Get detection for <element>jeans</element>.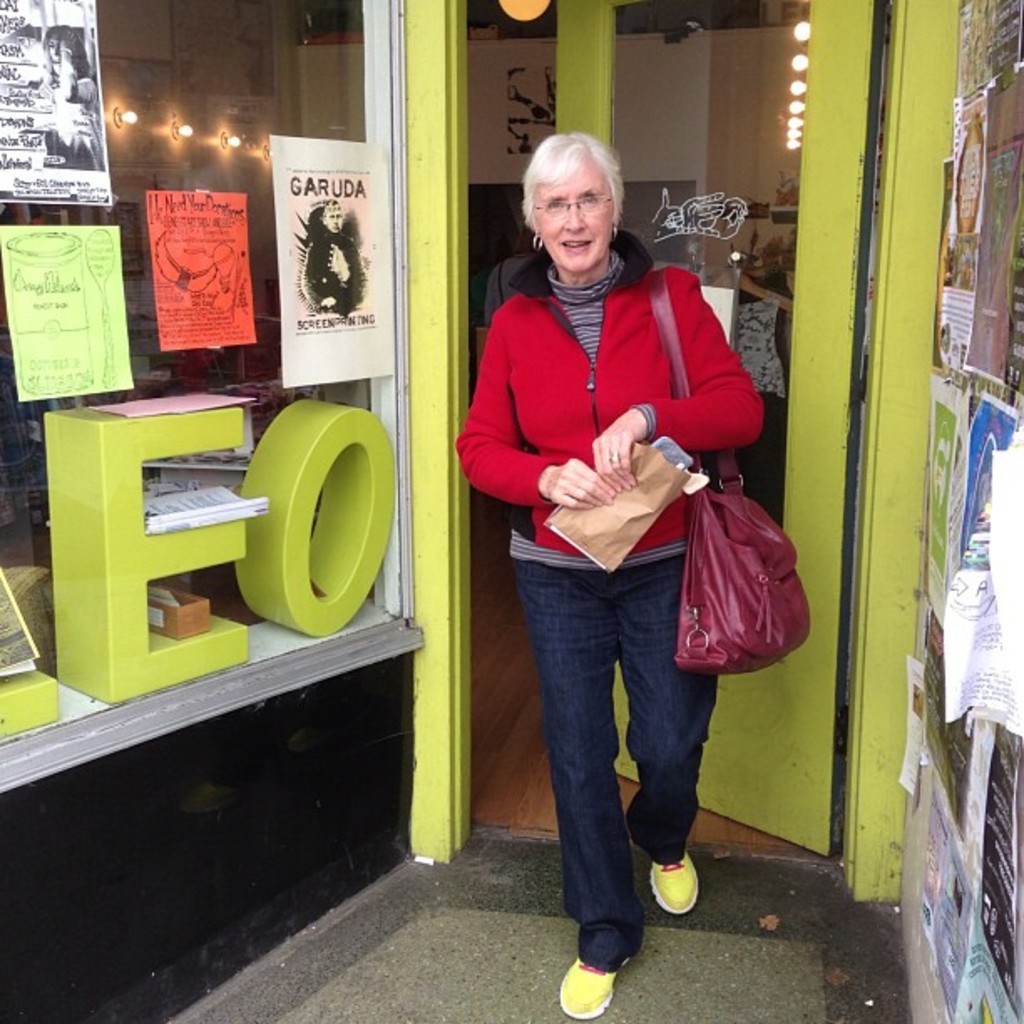
Detection: <box>512,564,728,952</box>.
